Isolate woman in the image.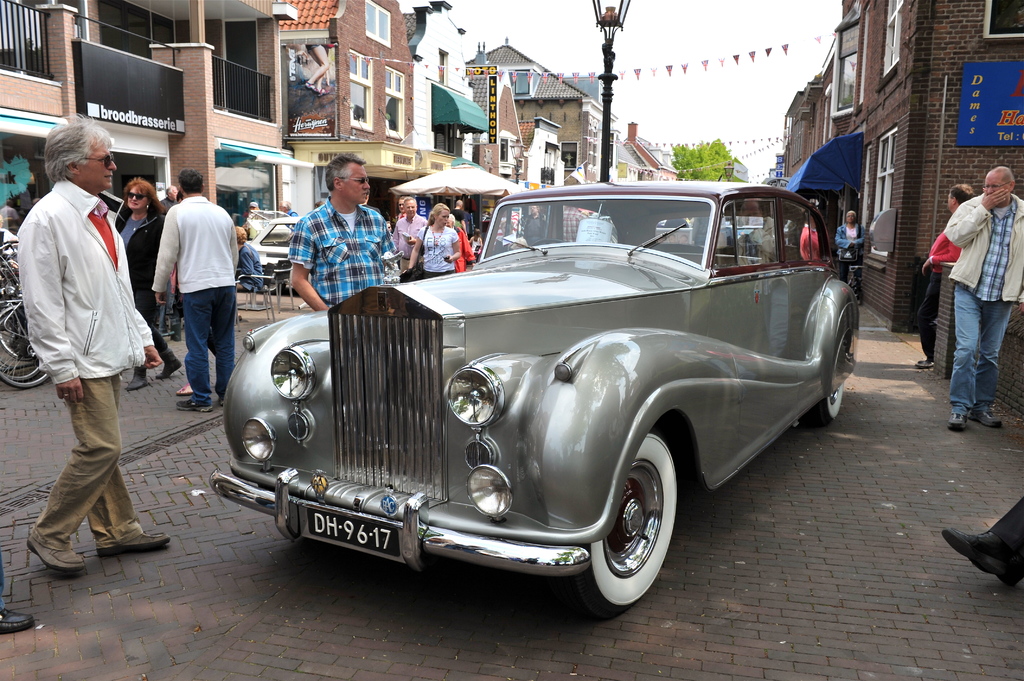
Isolated region: l=406, t=198, r=466, b=283.
